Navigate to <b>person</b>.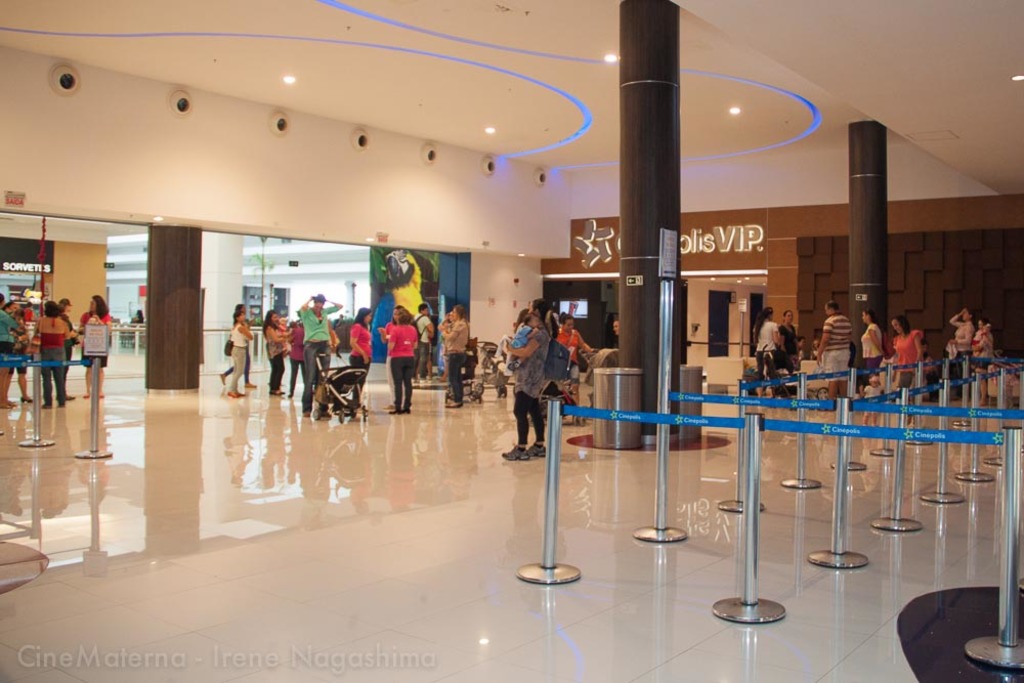
Navigation target: 862, 304, 885, 383.
